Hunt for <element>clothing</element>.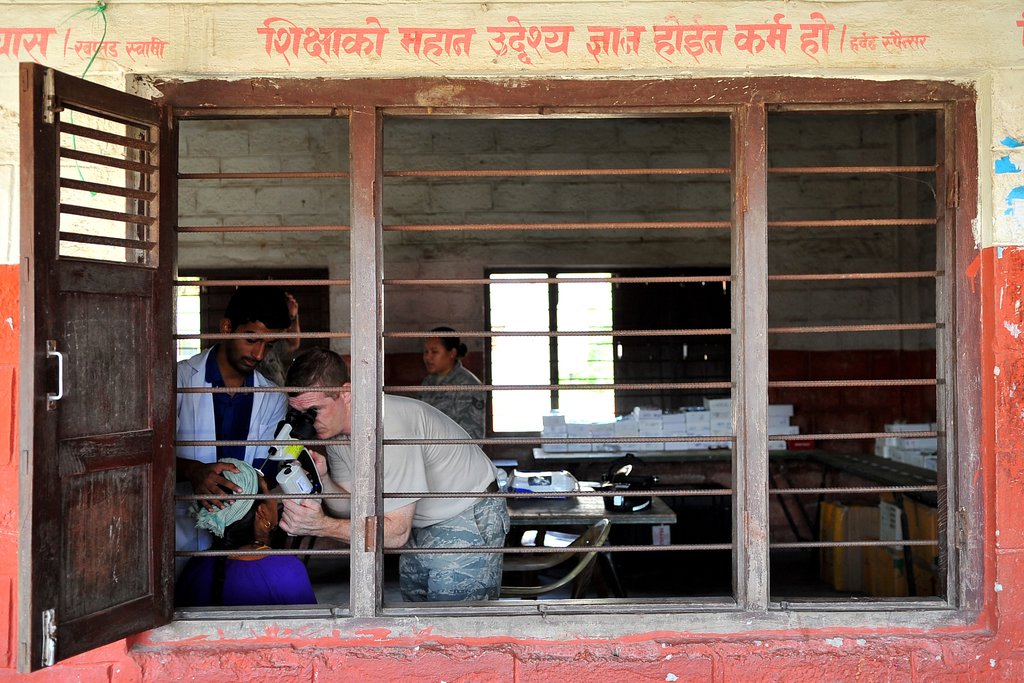
Hunted down at box=[177, 544, 319, 603].
